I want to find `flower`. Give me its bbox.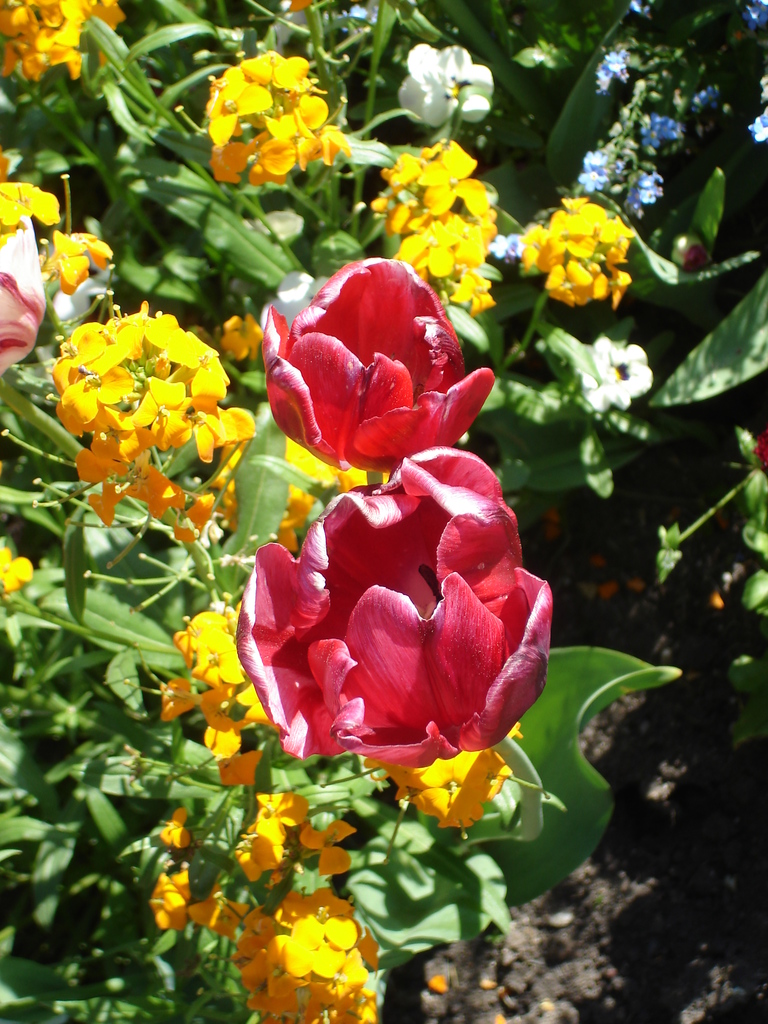
<region>150, 609, 280, 798</region>.
